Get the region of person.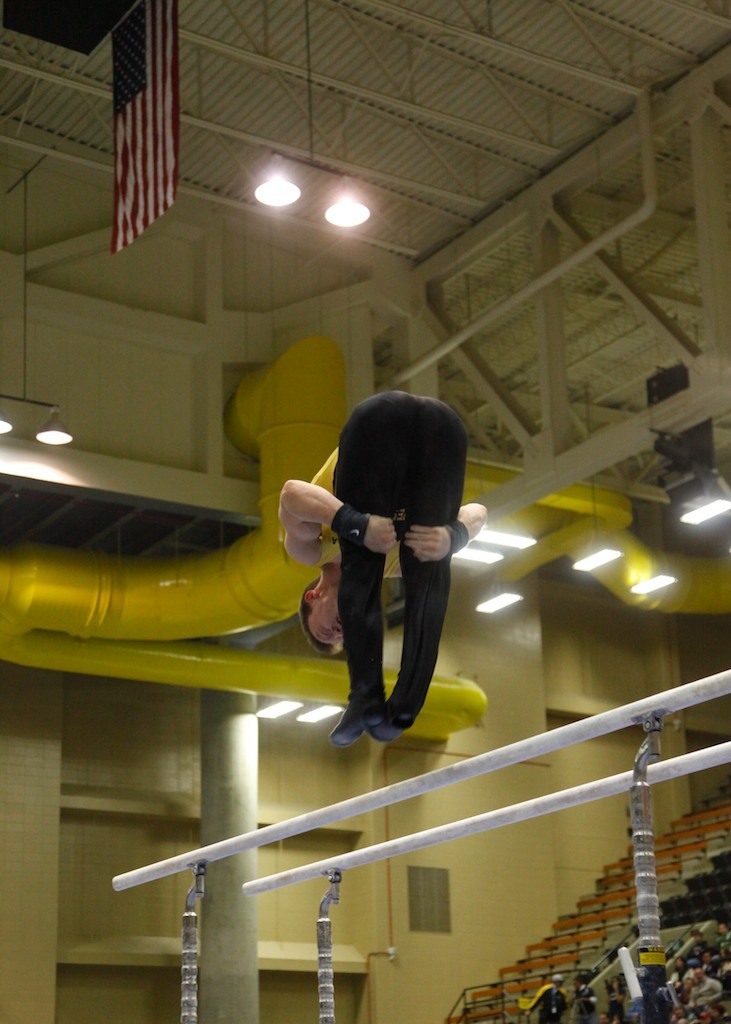
rect(567, 970, 595, 1023).
